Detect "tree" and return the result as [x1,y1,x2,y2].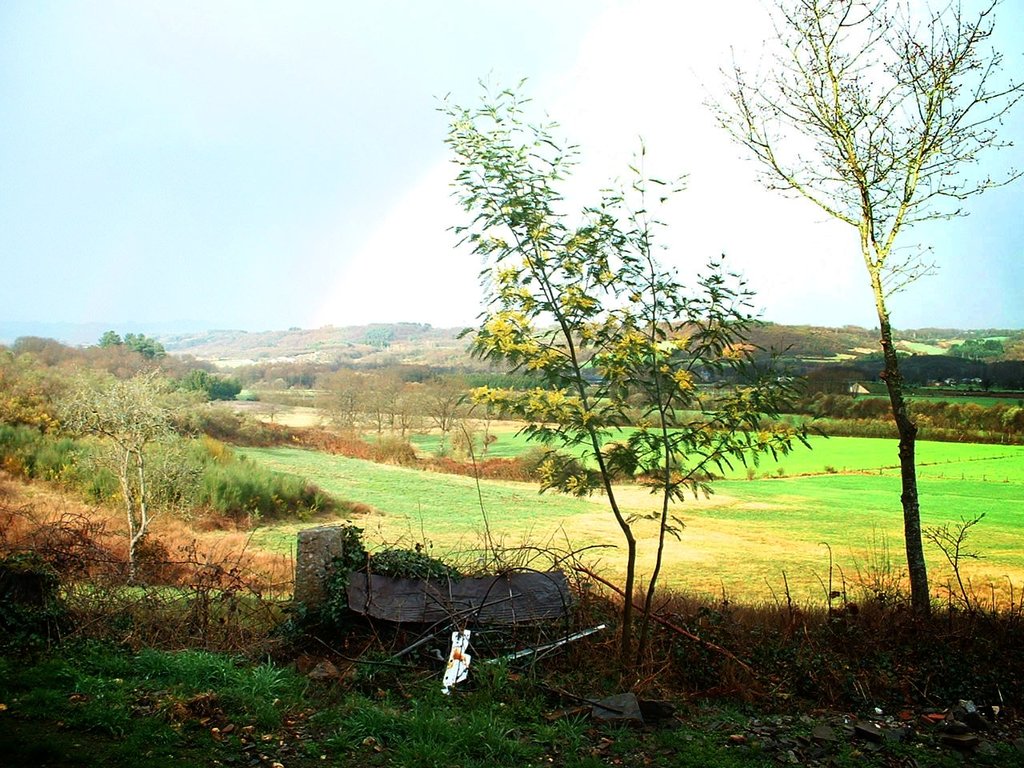
[942,355,964,390].
